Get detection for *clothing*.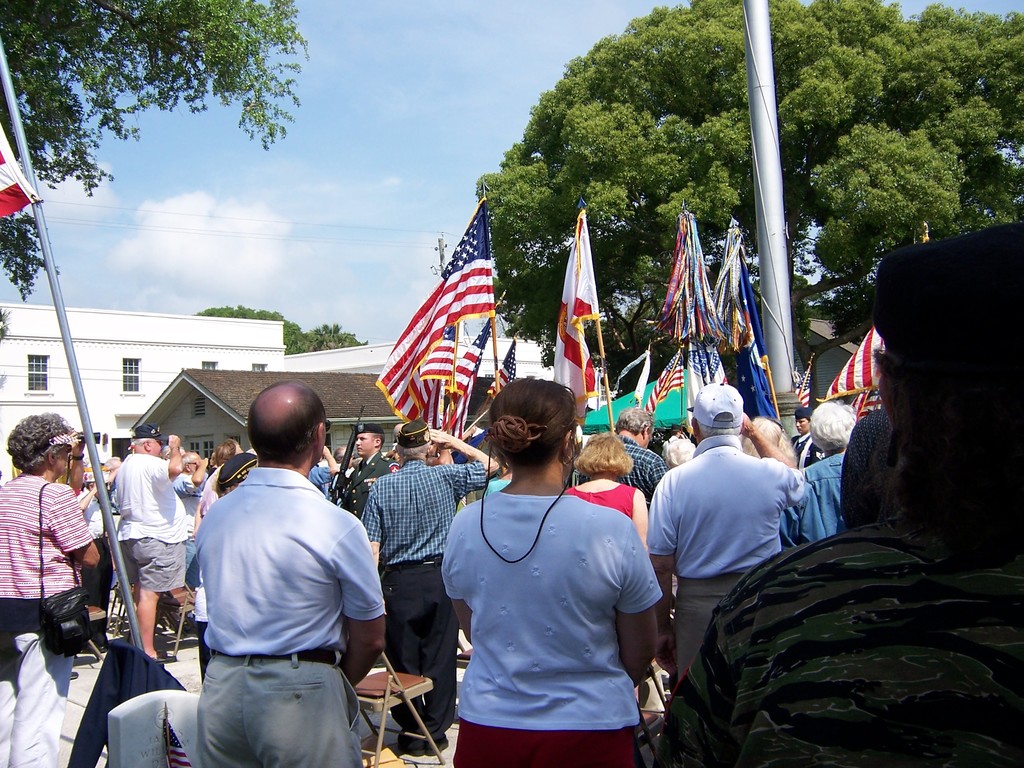
Detection: box(70, 486, 135, 648).
